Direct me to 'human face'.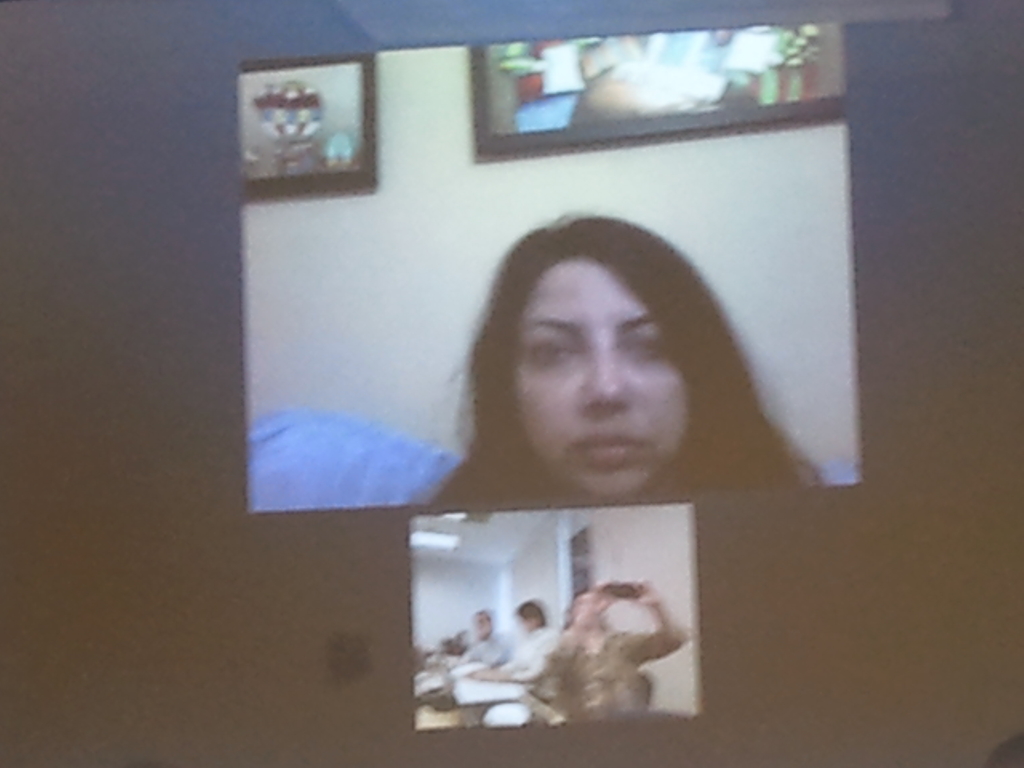
Direction: (x1=509, y1=244, x2=686, y2=496).
